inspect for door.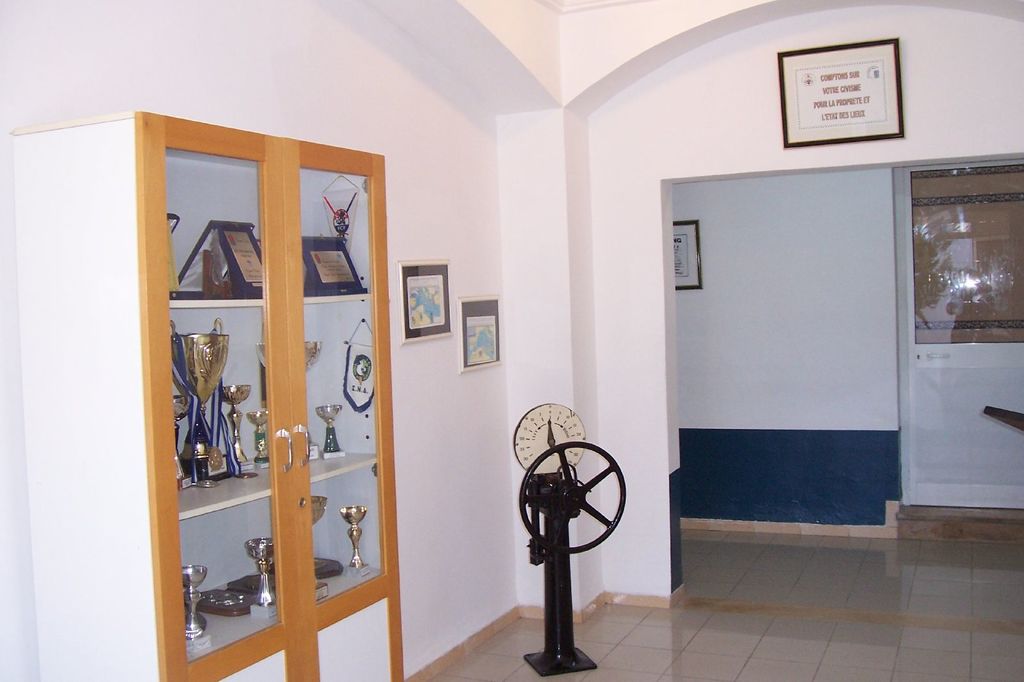
Inspection: bbox=(906, 160, 1023, 509).
